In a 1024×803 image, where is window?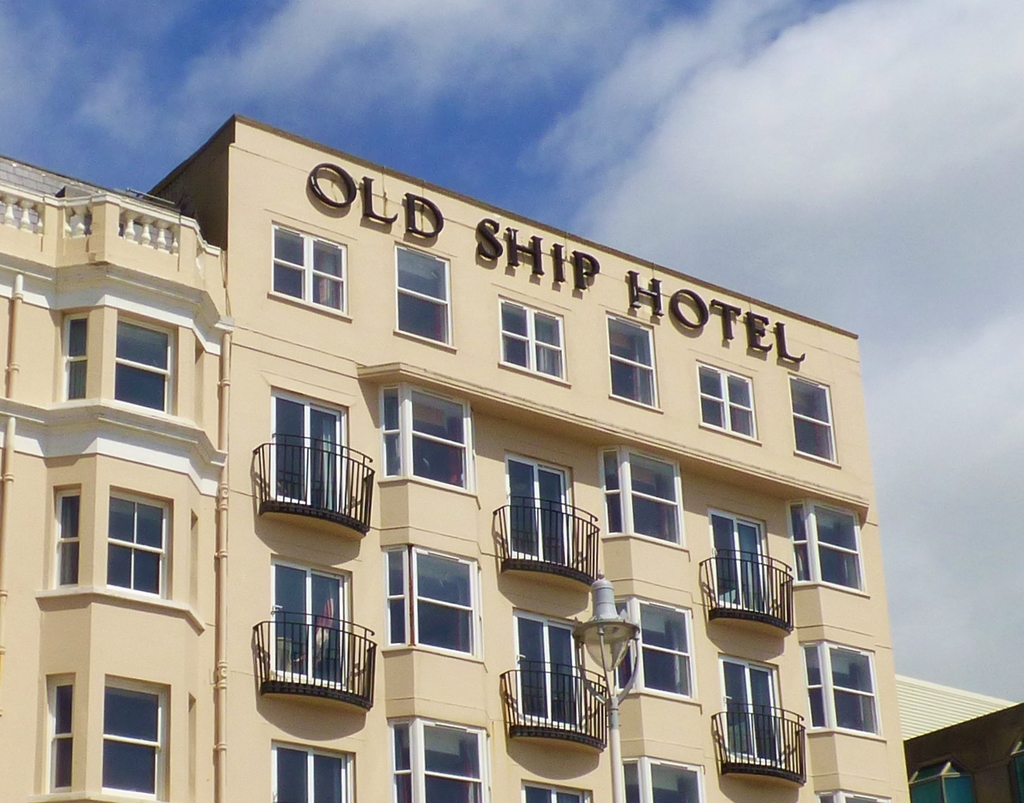
BBox(380, 378, 476, 494).
